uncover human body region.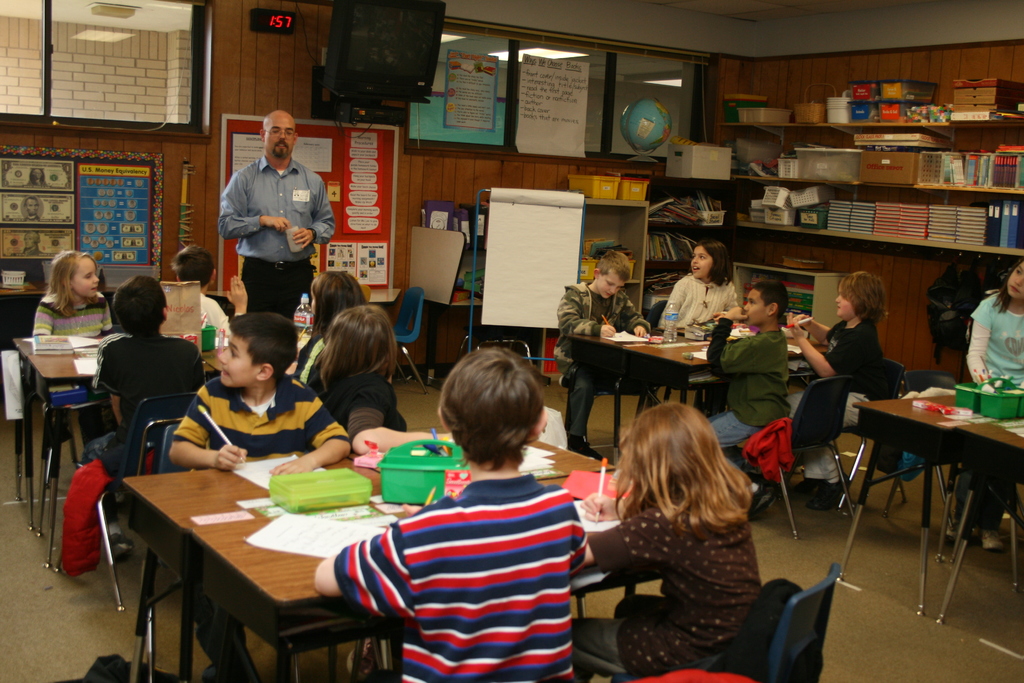
Uncovered: (left=211, top=117, right=328, bottom=323).
